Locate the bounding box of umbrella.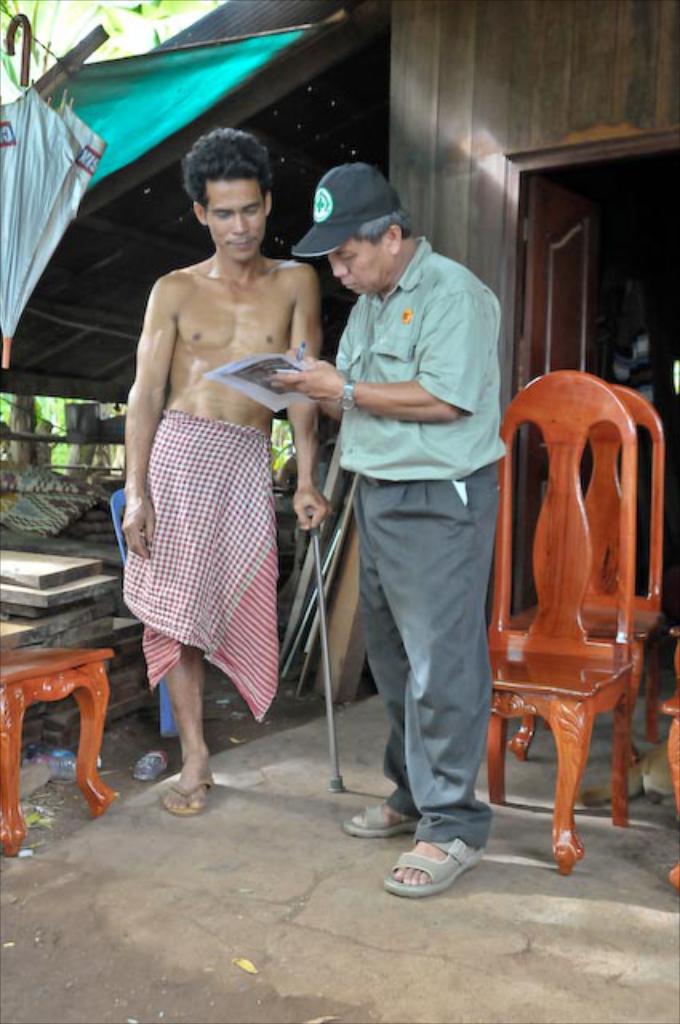
Bounding box: BBox(0, 18, 107, 373).
